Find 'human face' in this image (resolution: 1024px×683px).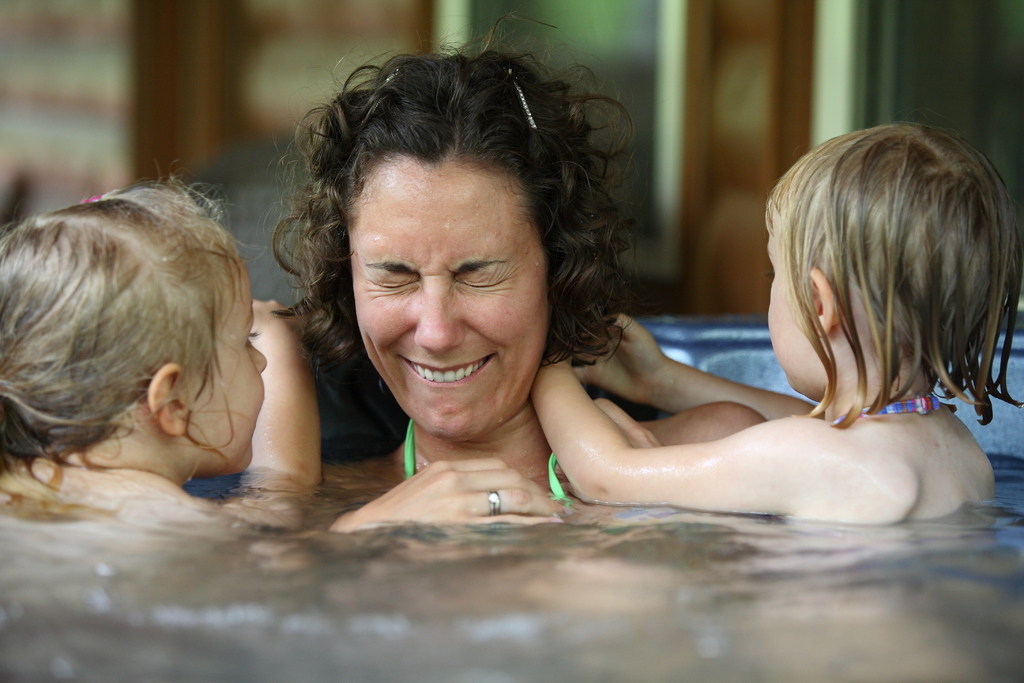
<box>752,219,836,384</box>.
